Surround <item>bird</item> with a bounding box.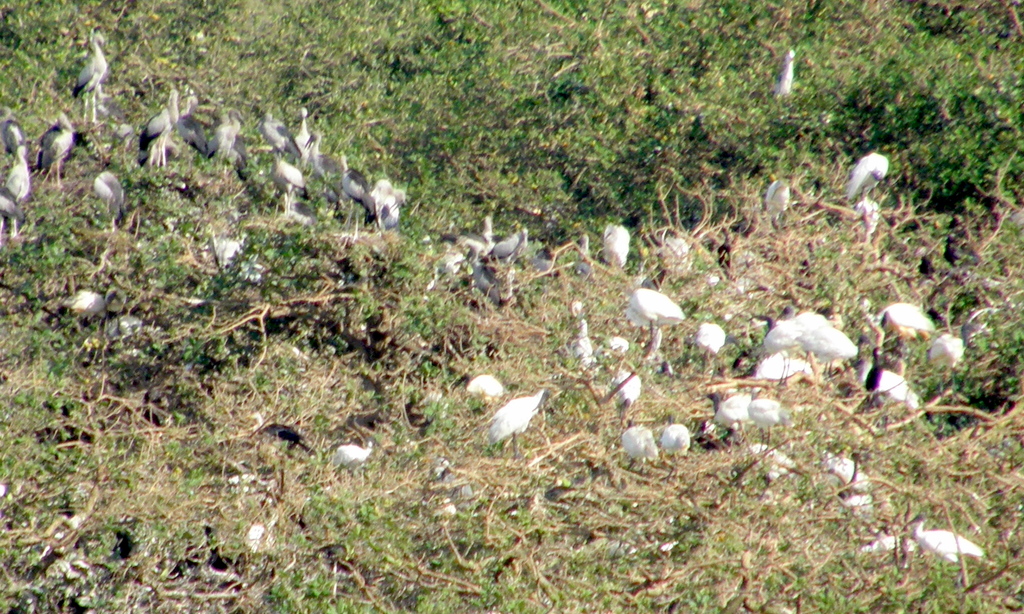
<box>598,222,644,272</box>.
